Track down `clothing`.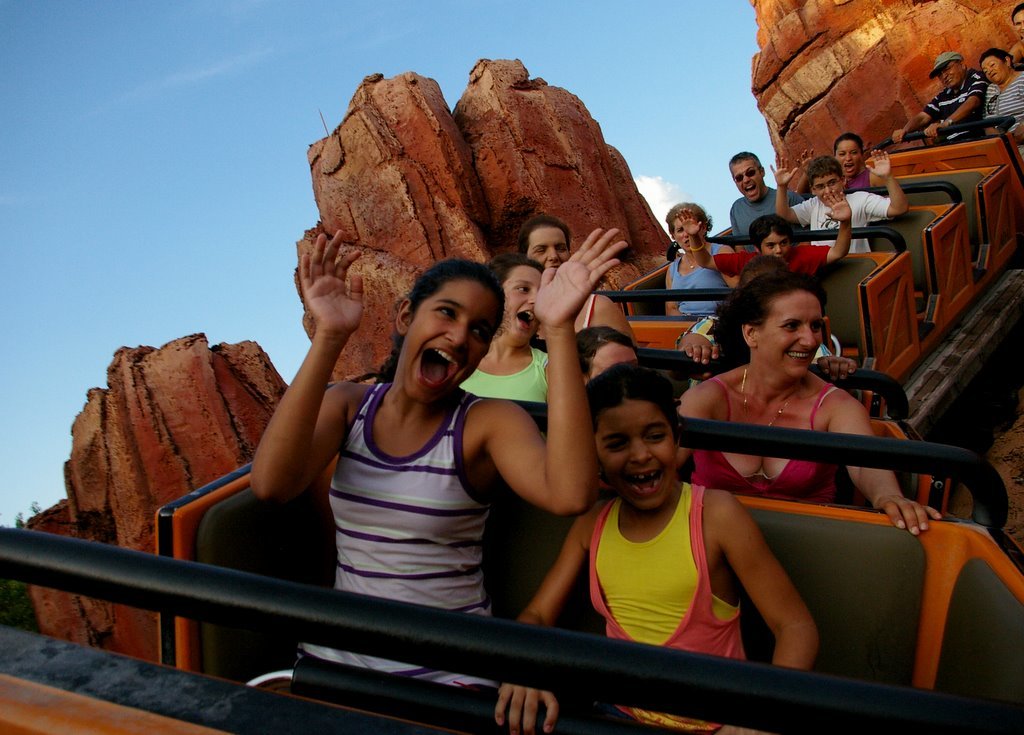
Tracked to region(728, 184, 791, 252).
